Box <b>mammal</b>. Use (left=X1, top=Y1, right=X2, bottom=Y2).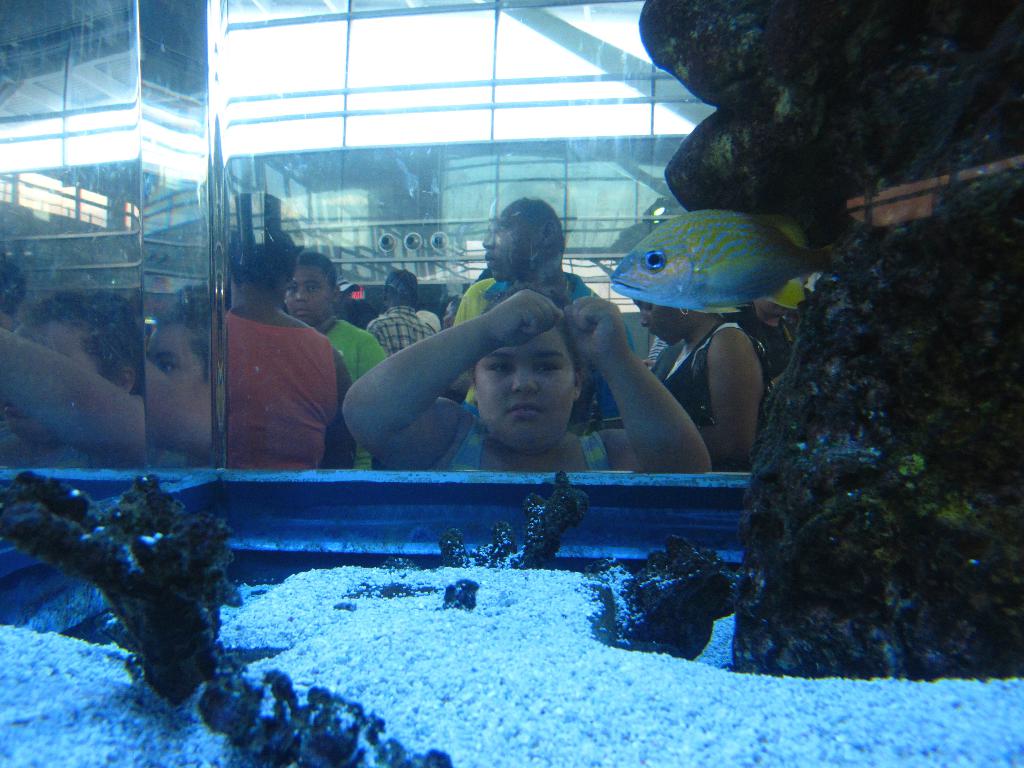
(left=283, top=252, right=387, bottom=471).
